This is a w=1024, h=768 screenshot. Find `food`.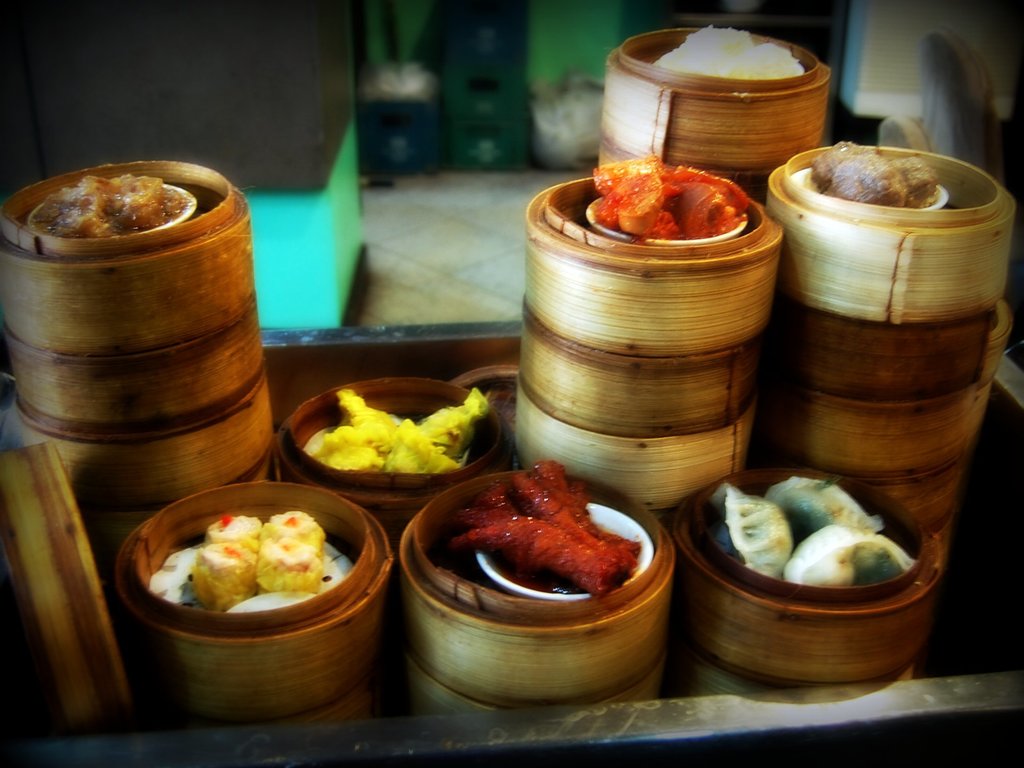
Bounding box: box(34, 173, 185, 241).
